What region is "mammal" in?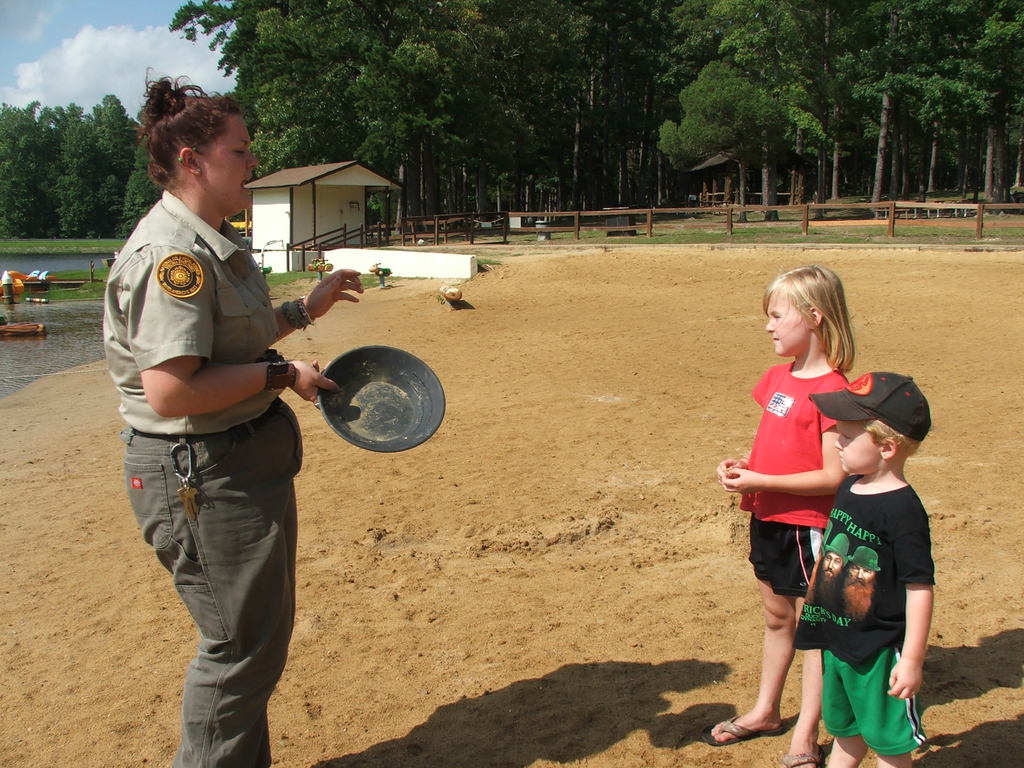
(704,262,858,767).
